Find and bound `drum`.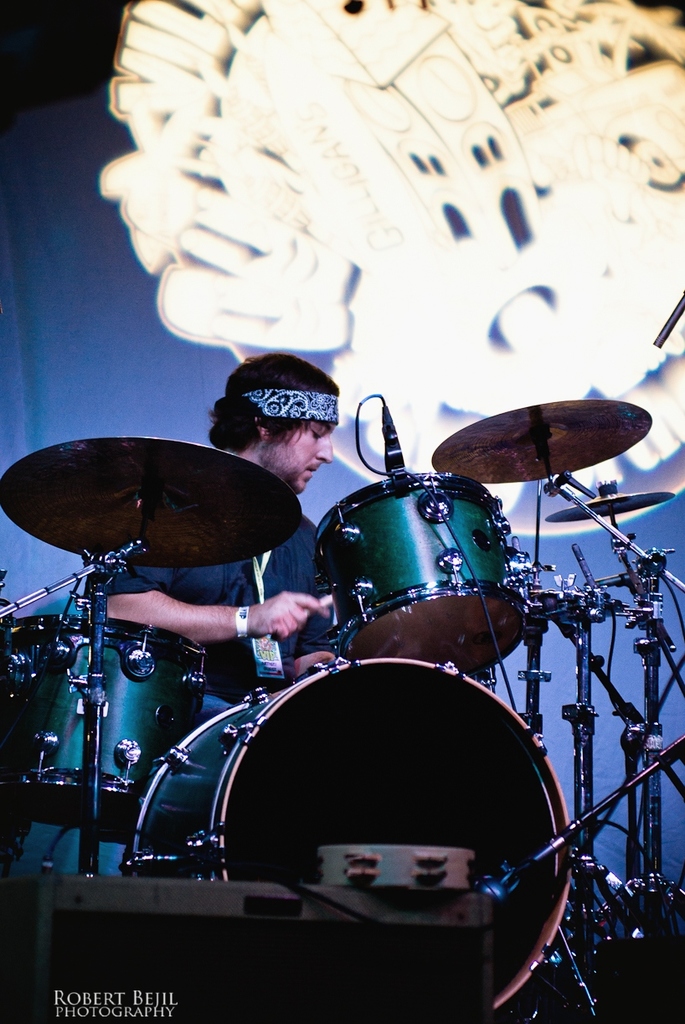
Bound: region(127, 656, 567, 1008).
